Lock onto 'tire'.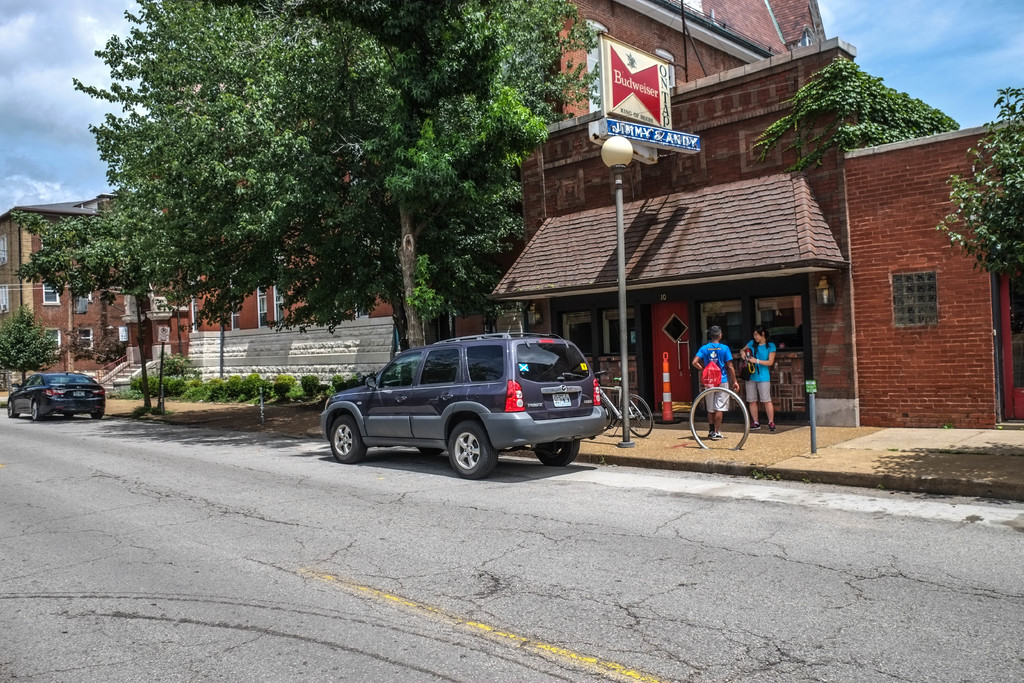
Locked: (627, 397, 650, 435).
